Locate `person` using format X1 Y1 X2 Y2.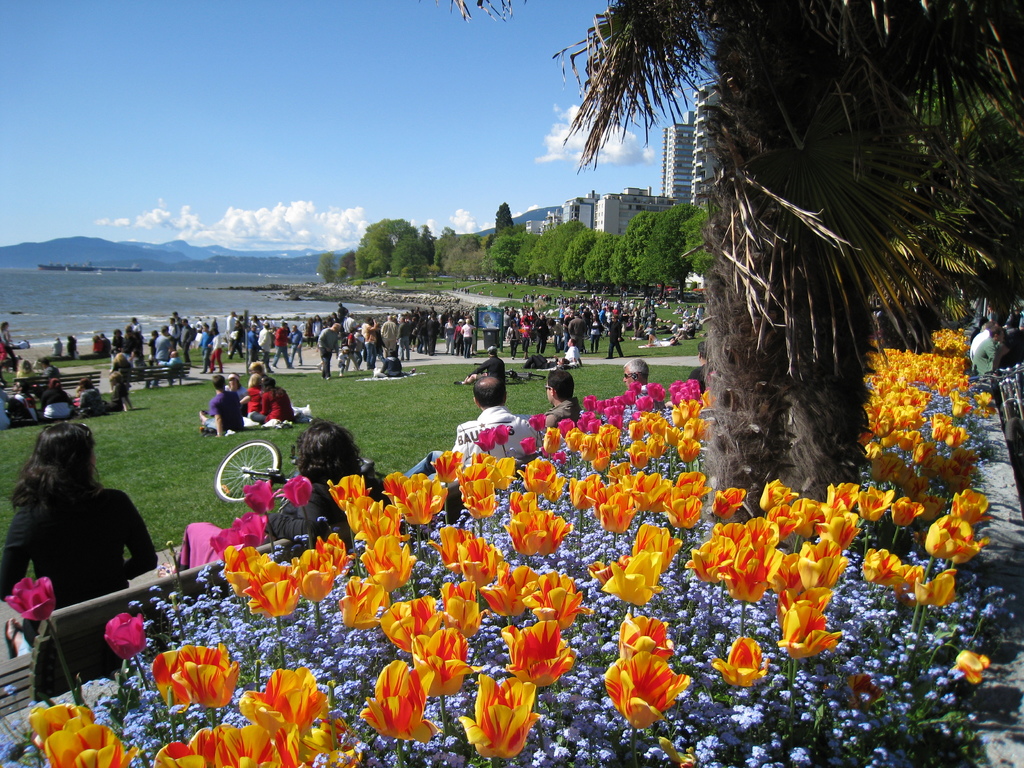
80 378 96 407.
